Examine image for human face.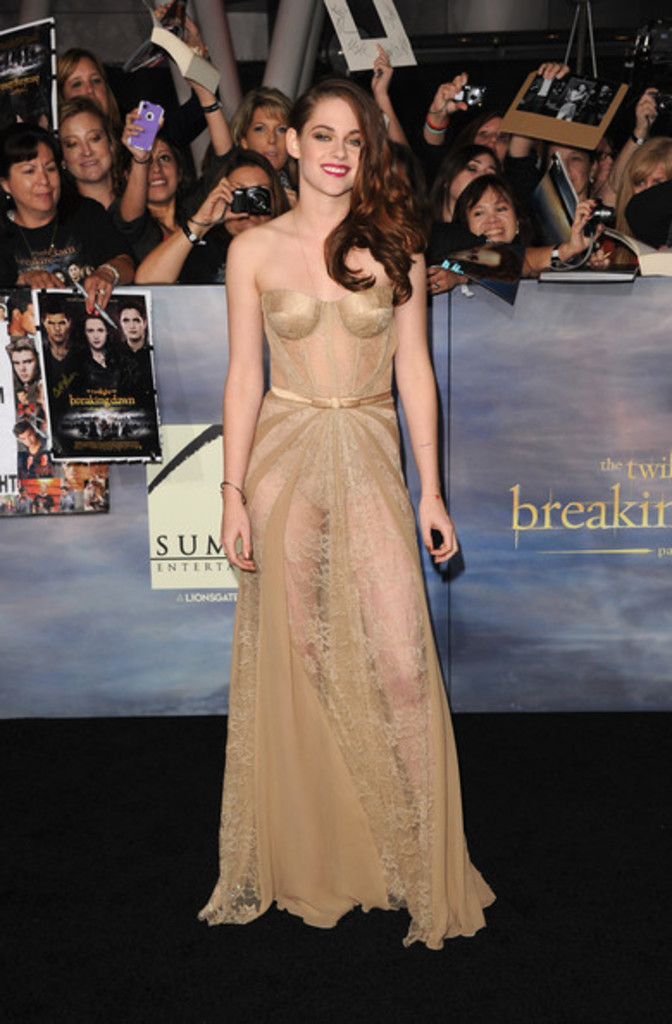
Examination result: (left=117, top=302, right=143, bottom=340).
